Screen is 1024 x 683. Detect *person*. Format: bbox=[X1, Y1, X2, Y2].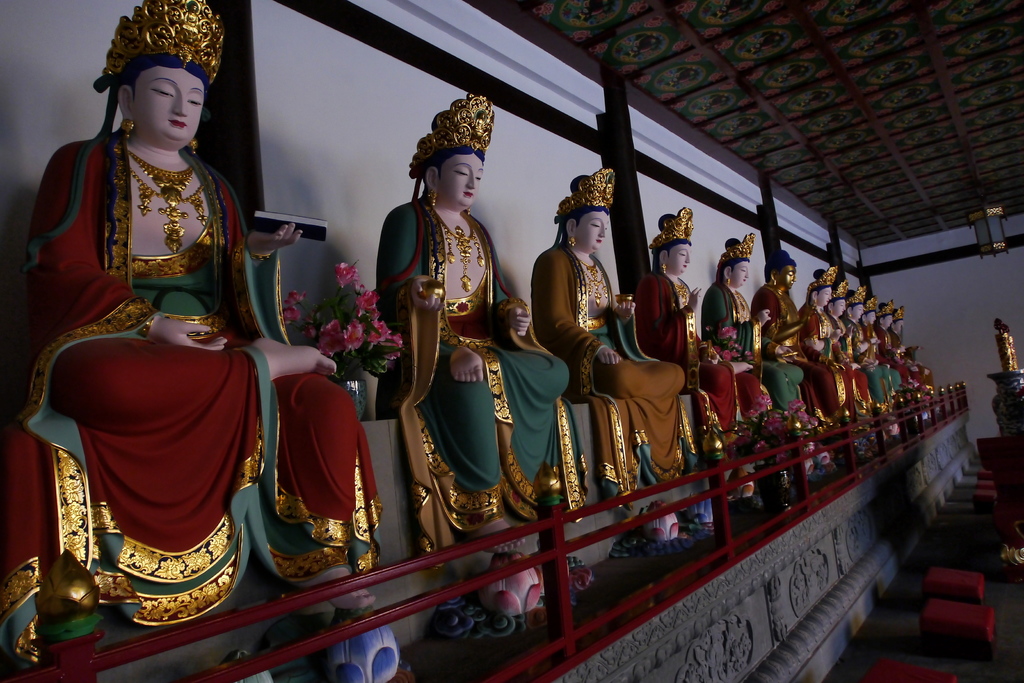
bbox=[374, 85, 572, 559].
